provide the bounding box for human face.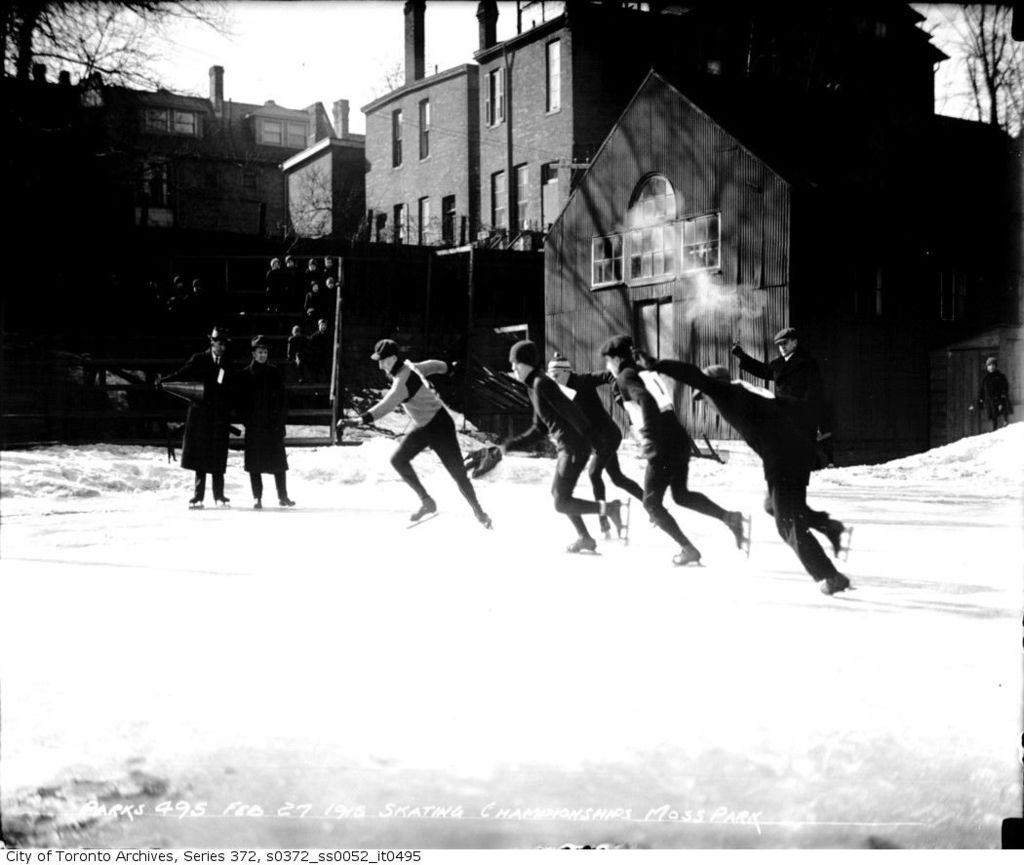
left=780, top=340, right=789, bottom=356.
